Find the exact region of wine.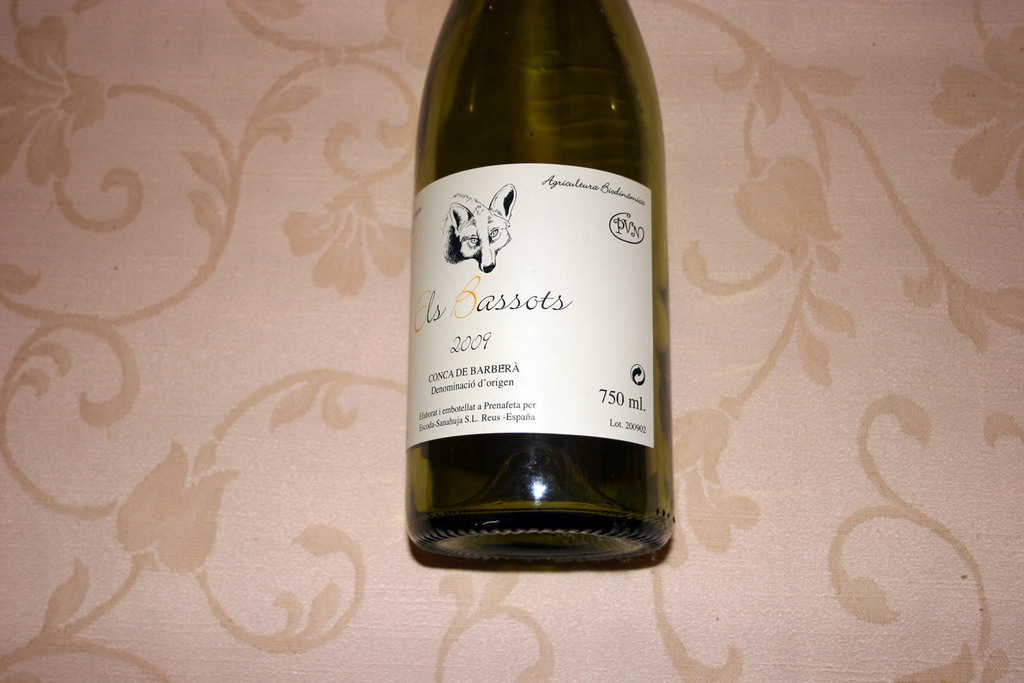
Exact region: 392 4 678 568.
